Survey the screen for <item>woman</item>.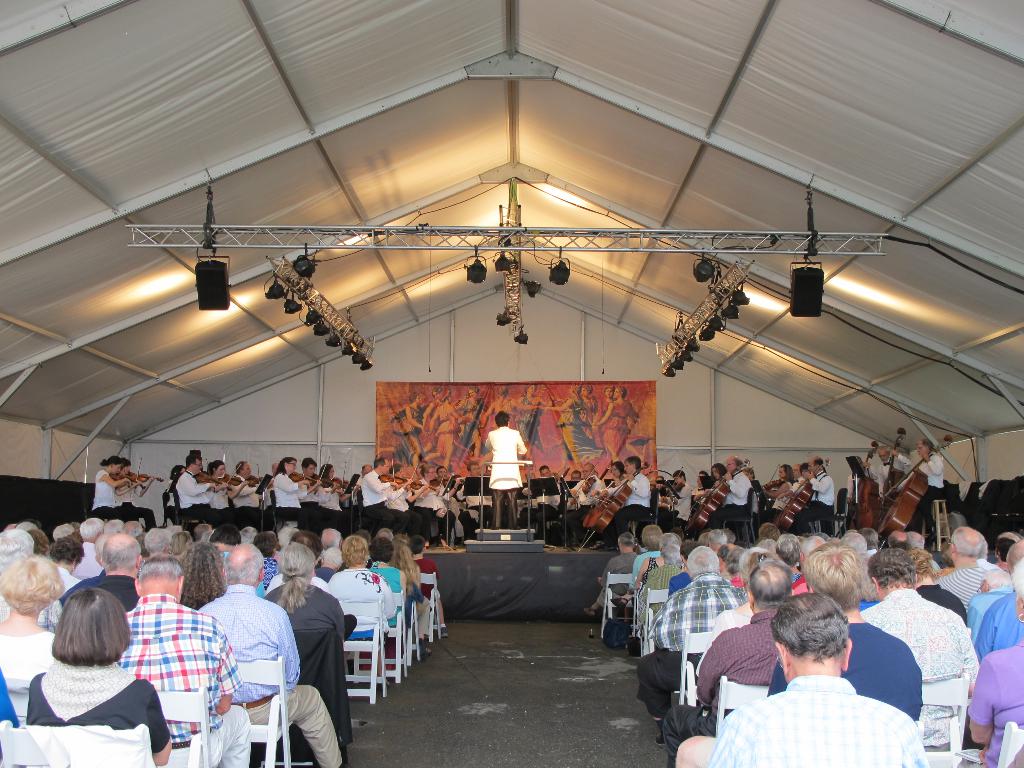
Survey found: <bbox>595, 387, 637, 467</bbox>.
